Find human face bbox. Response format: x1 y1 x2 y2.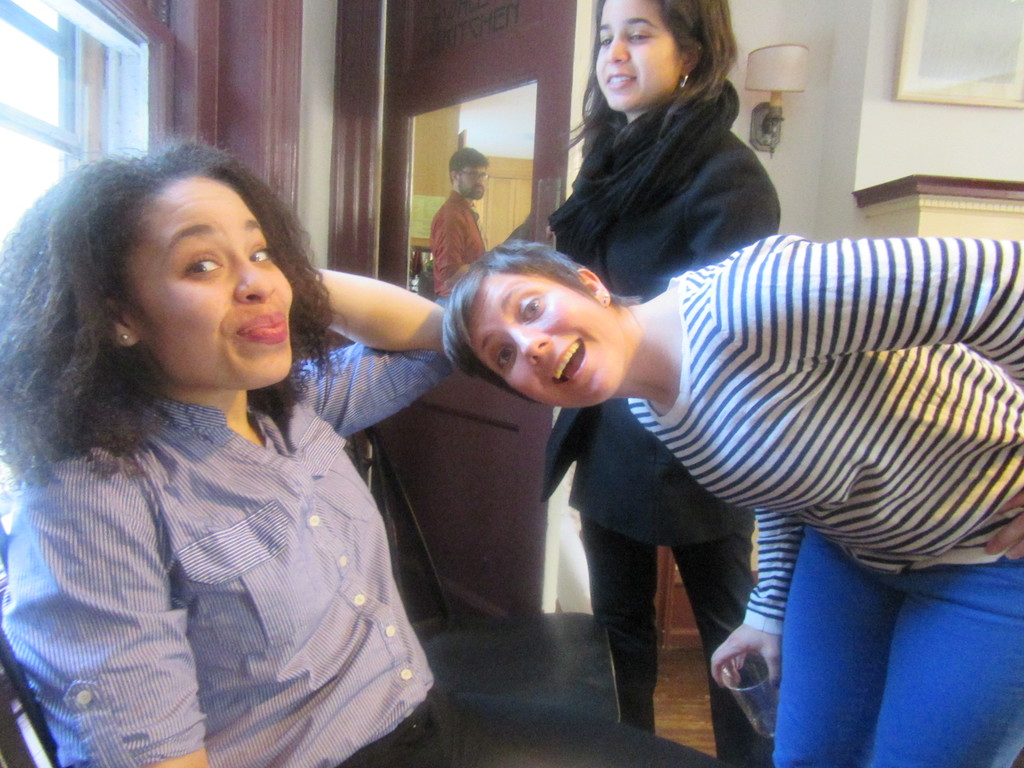
460 286 623 401.
